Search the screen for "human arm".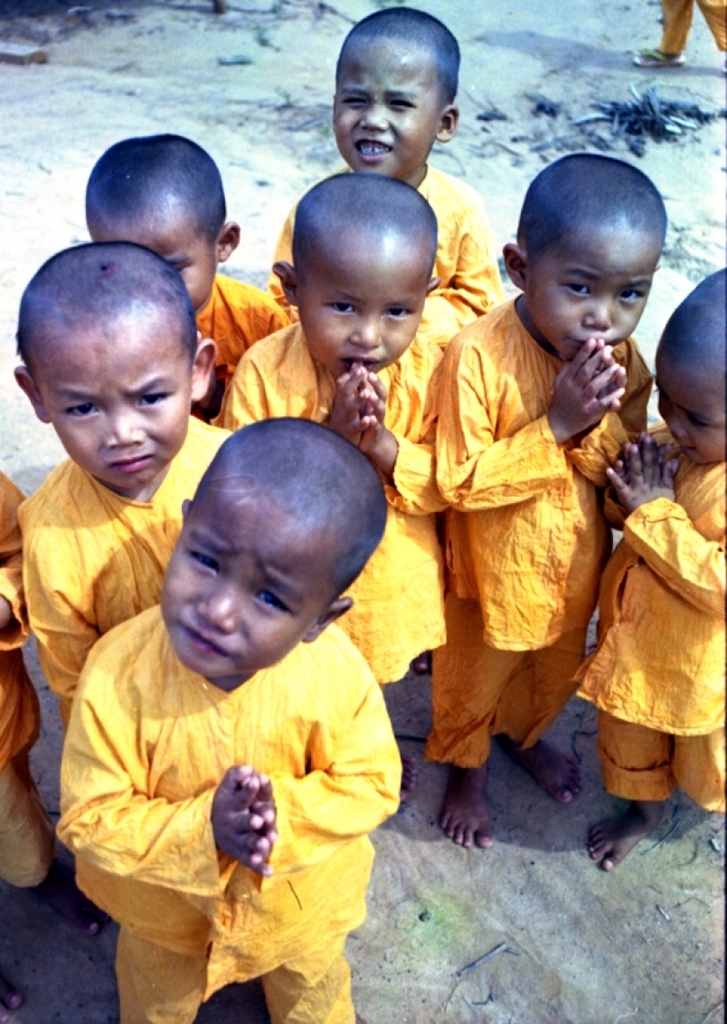
Found at [0, 468, 35, 673].
